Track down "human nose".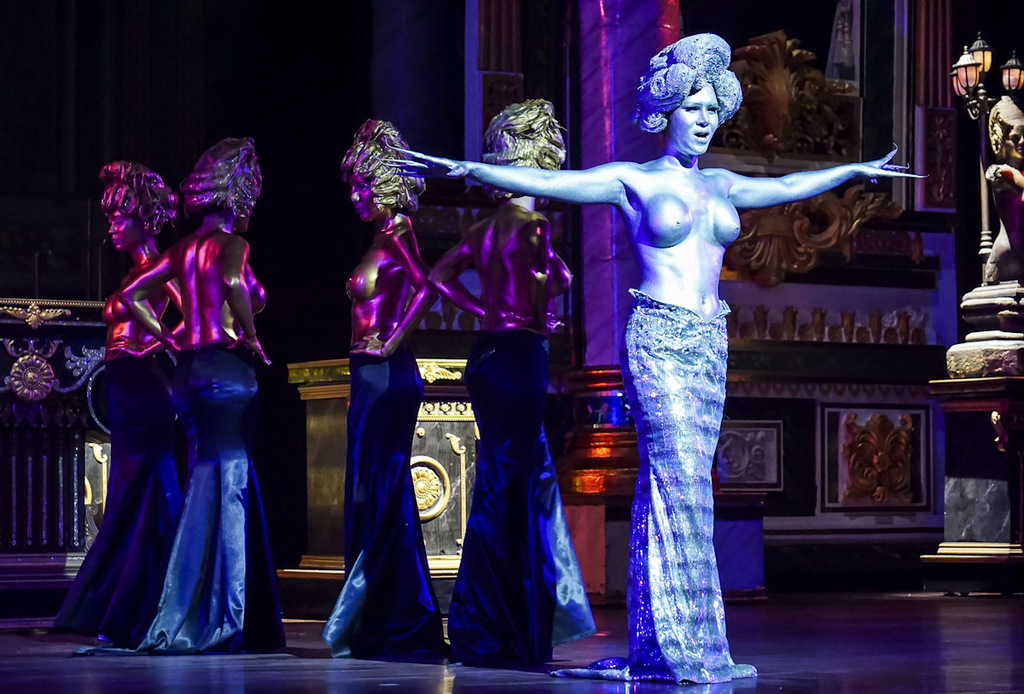
Tracked to crop(1016, 132, 1023, 143).
